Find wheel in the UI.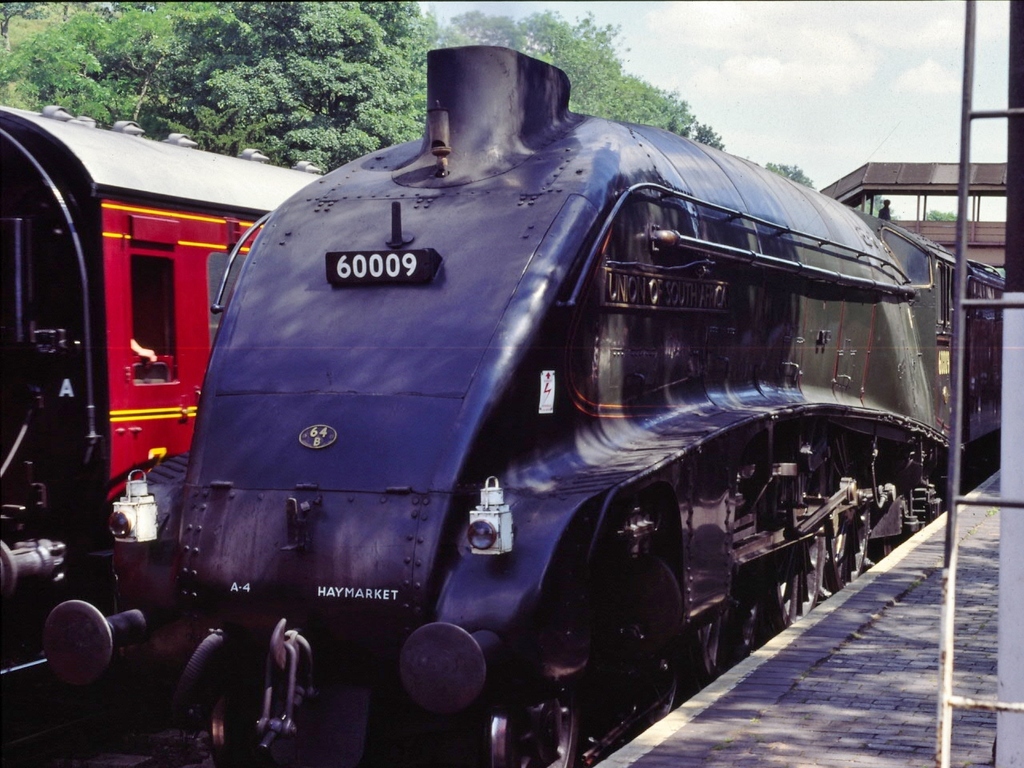
UI element at <box>698,603,734,682</box>.
